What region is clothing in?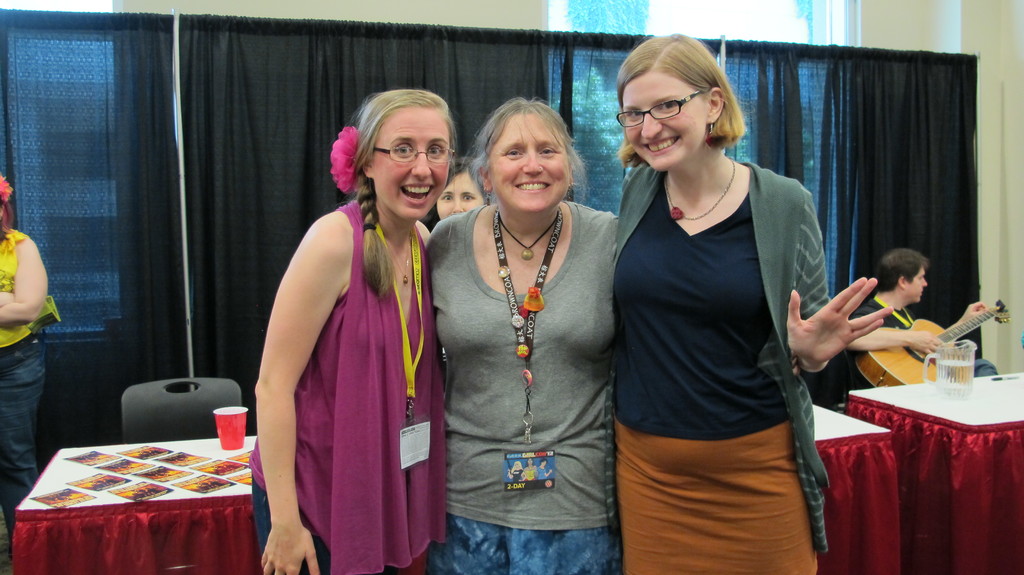
(625, 164, 833, 574).
